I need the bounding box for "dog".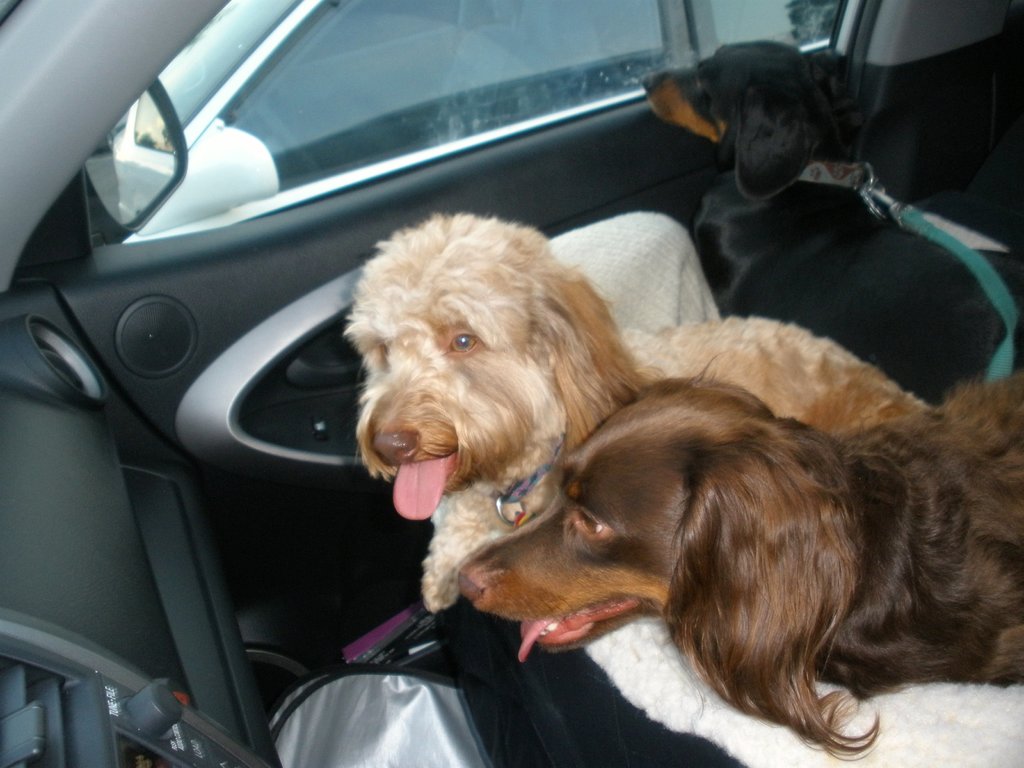
Here it is: (left=639, top=36, right=995, bottom=410).
